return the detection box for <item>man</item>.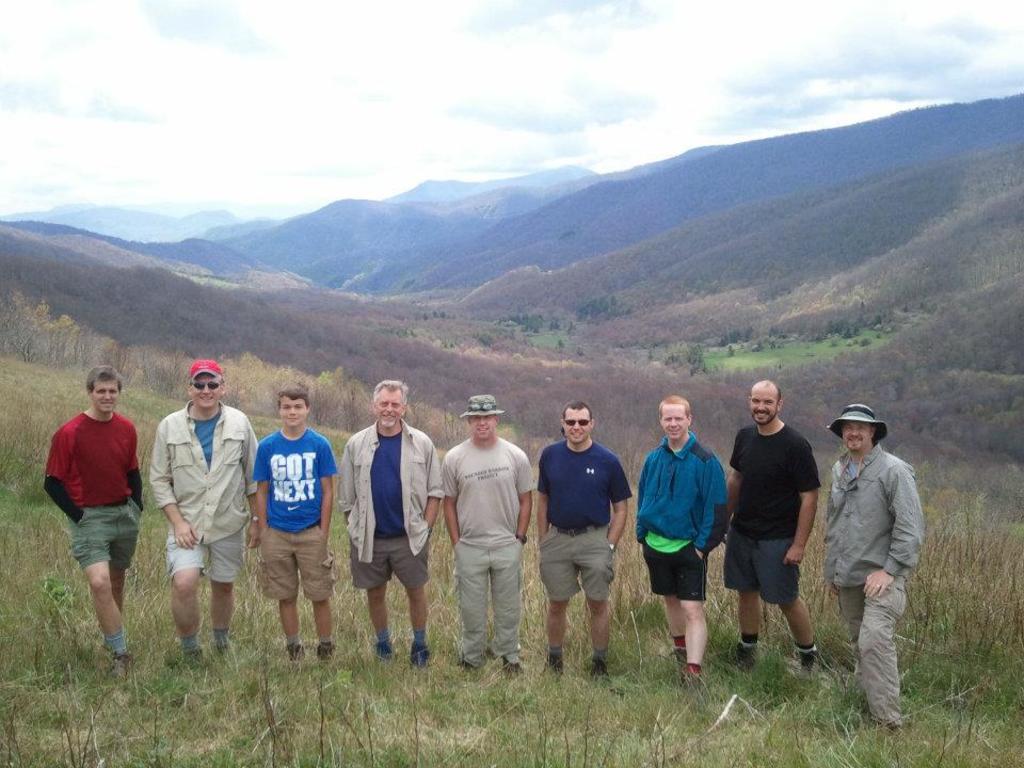
[left=441, top=395, right=542, bottom=674].
